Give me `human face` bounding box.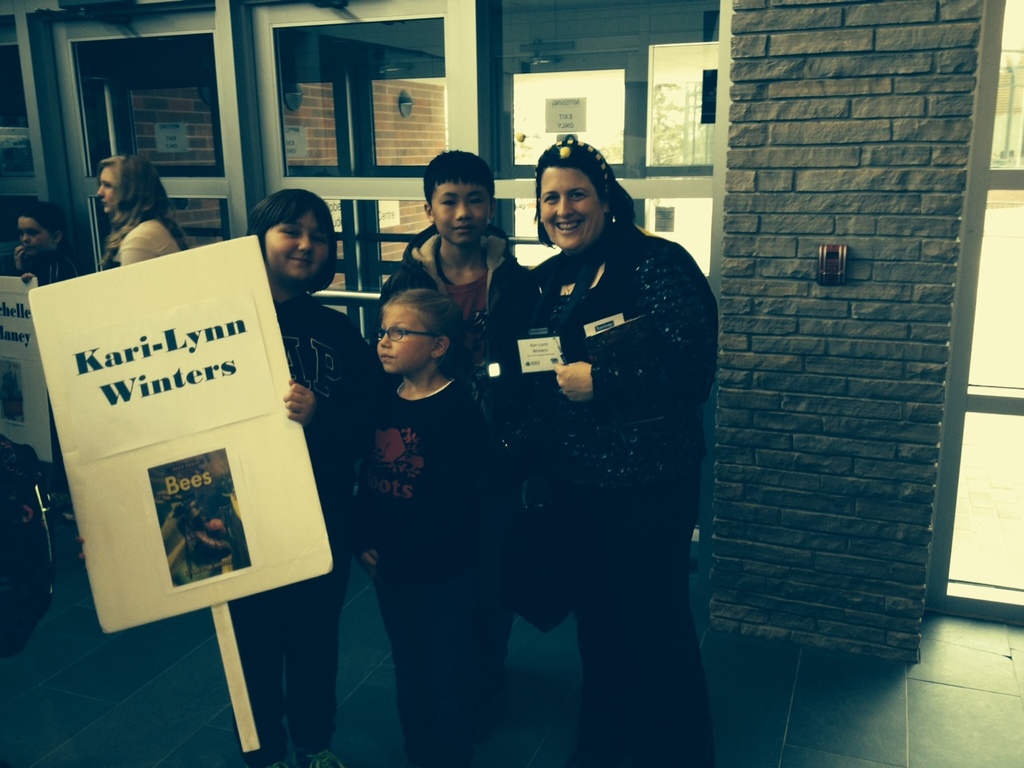
<region>538, 168, 602, 252</region>.
